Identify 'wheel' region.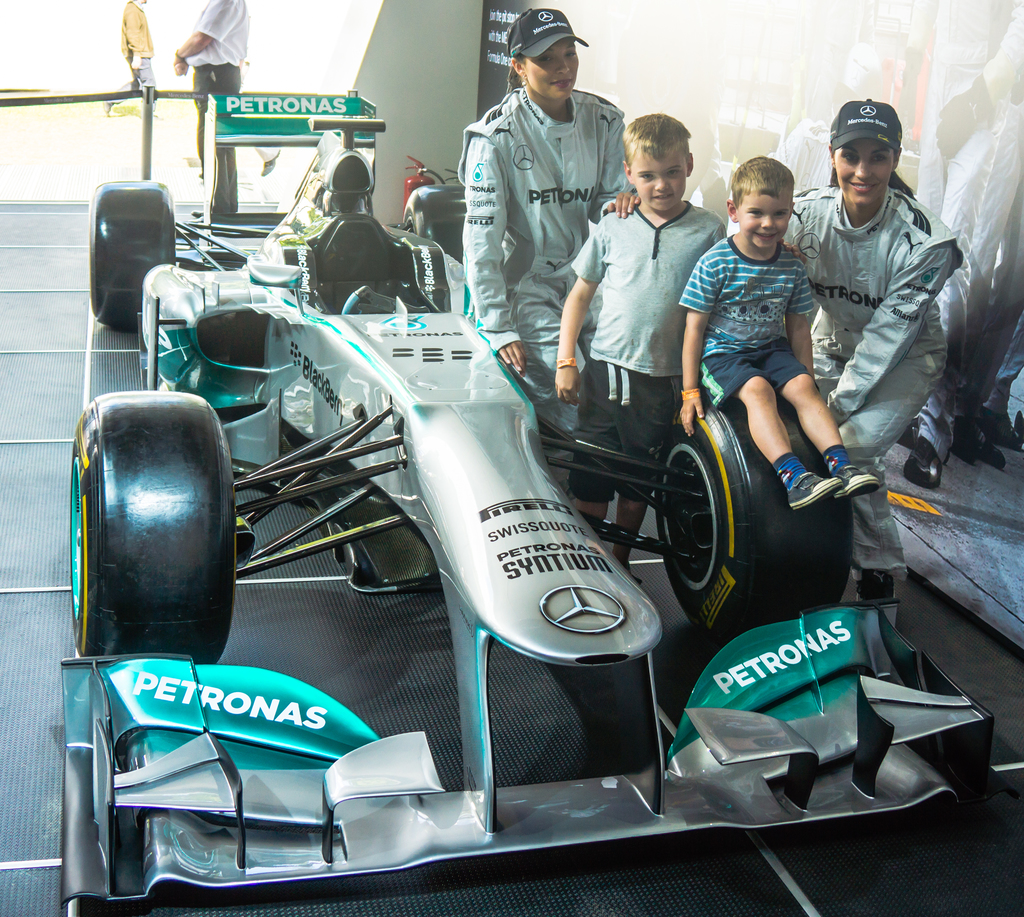
Region: 395:177:470:268.
